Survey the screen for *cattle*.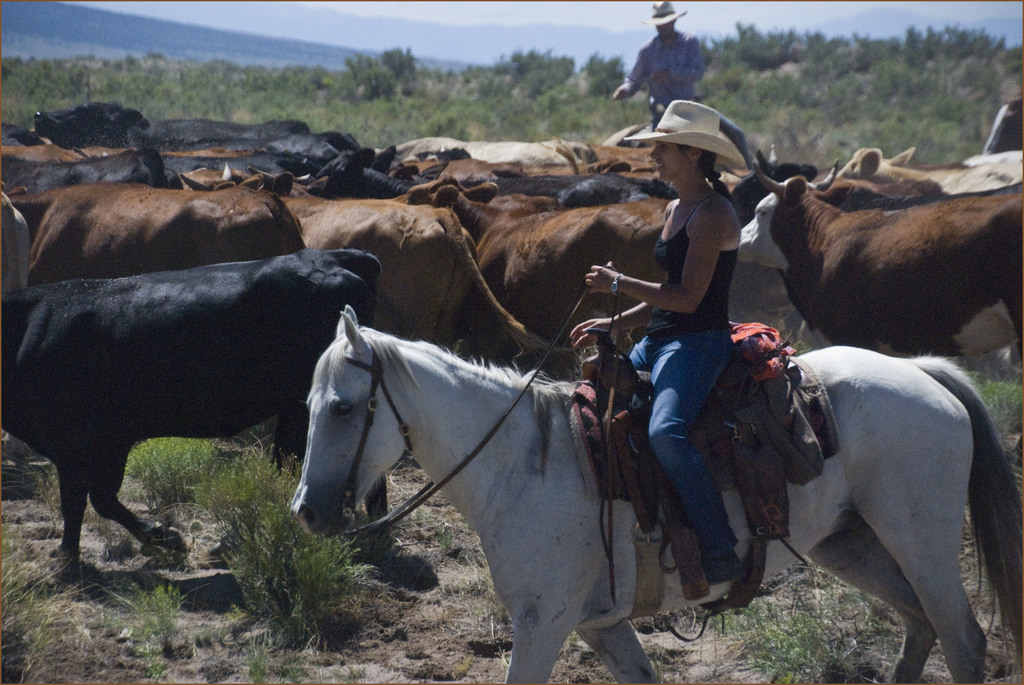
Survey found: 308,152,417,202.
